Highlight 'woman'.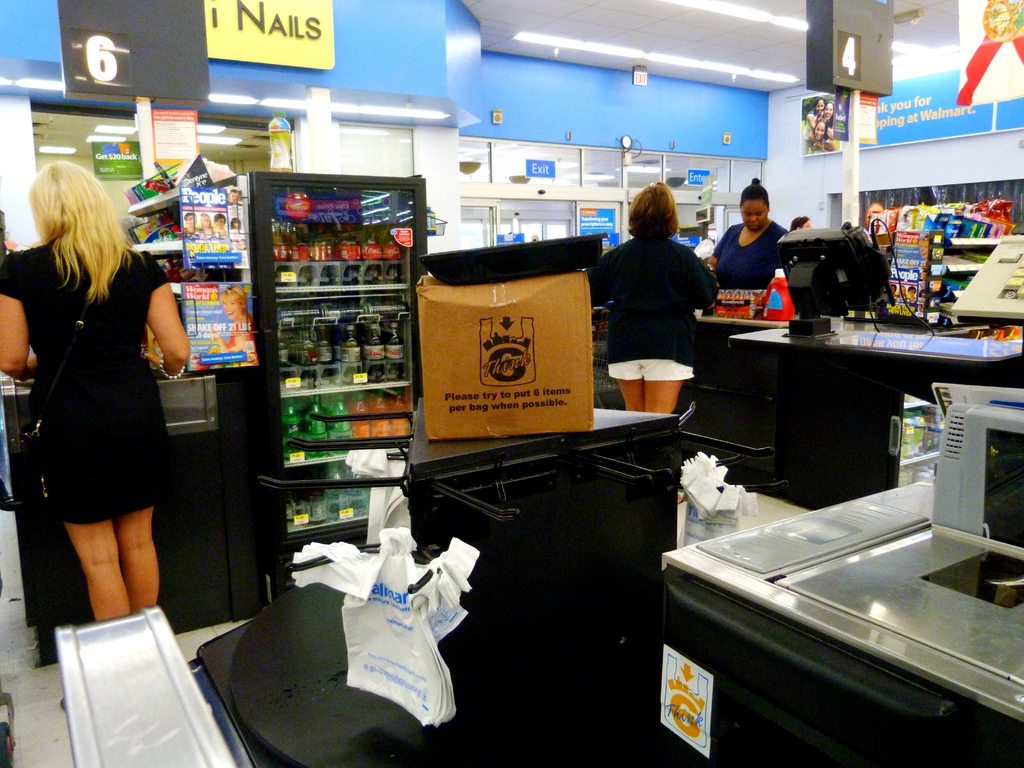
Highlighted region: (230, 215, 242, 230).
